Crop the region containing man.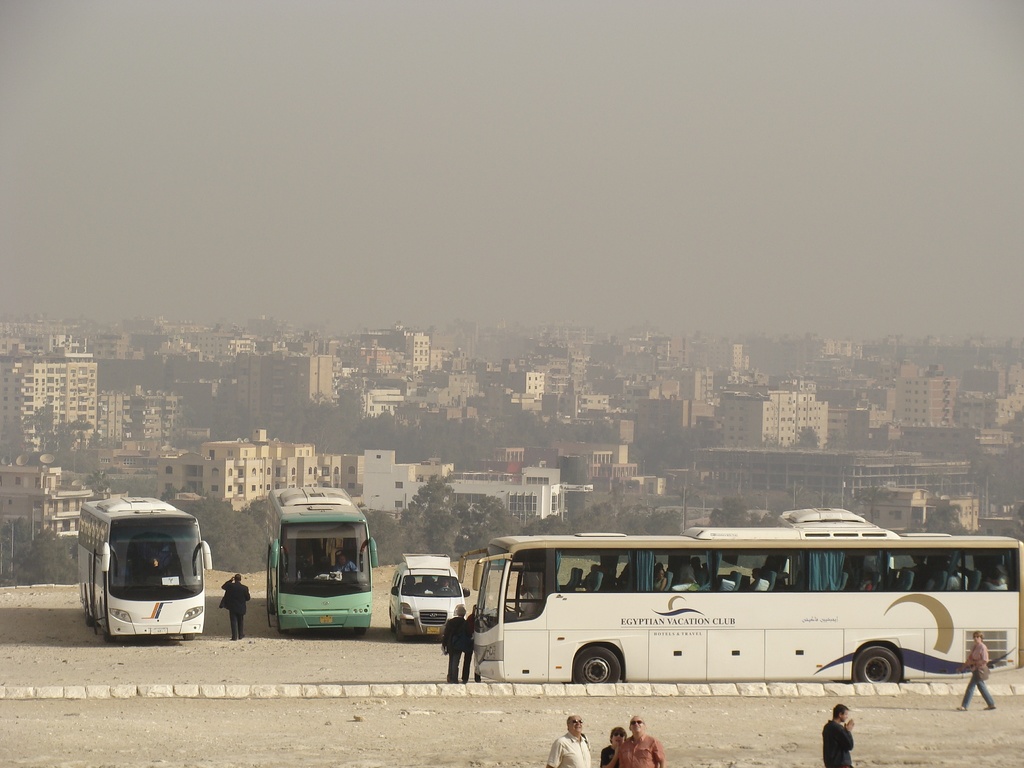
Crop region: rect(612, 716, 662, 767).
